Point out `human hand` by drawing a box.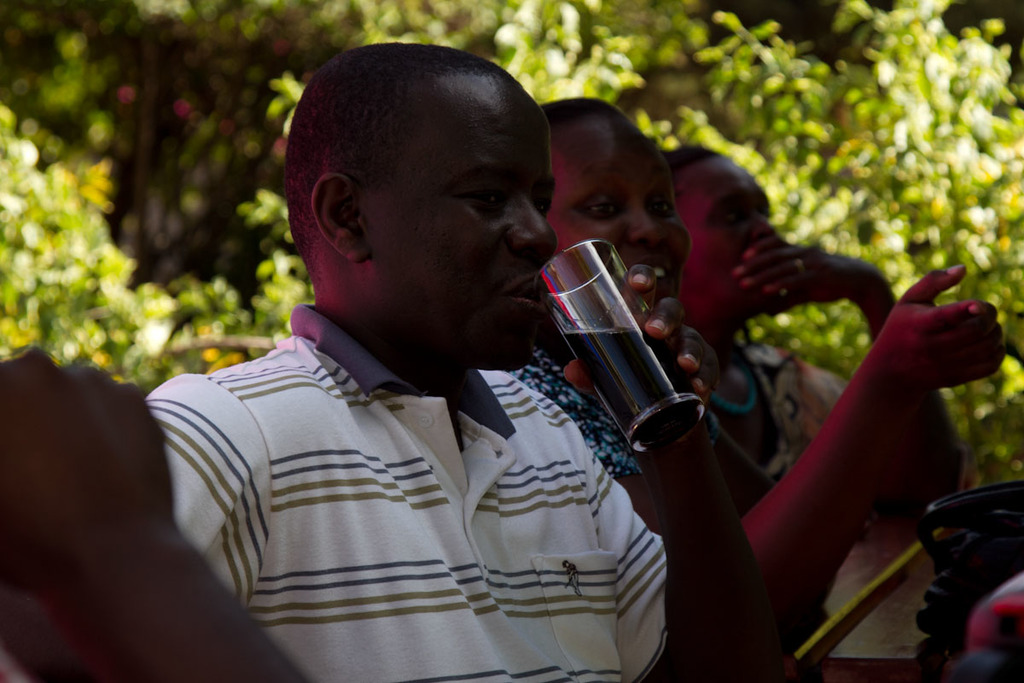
(left=561, top=265, right=723, bottom=478).
